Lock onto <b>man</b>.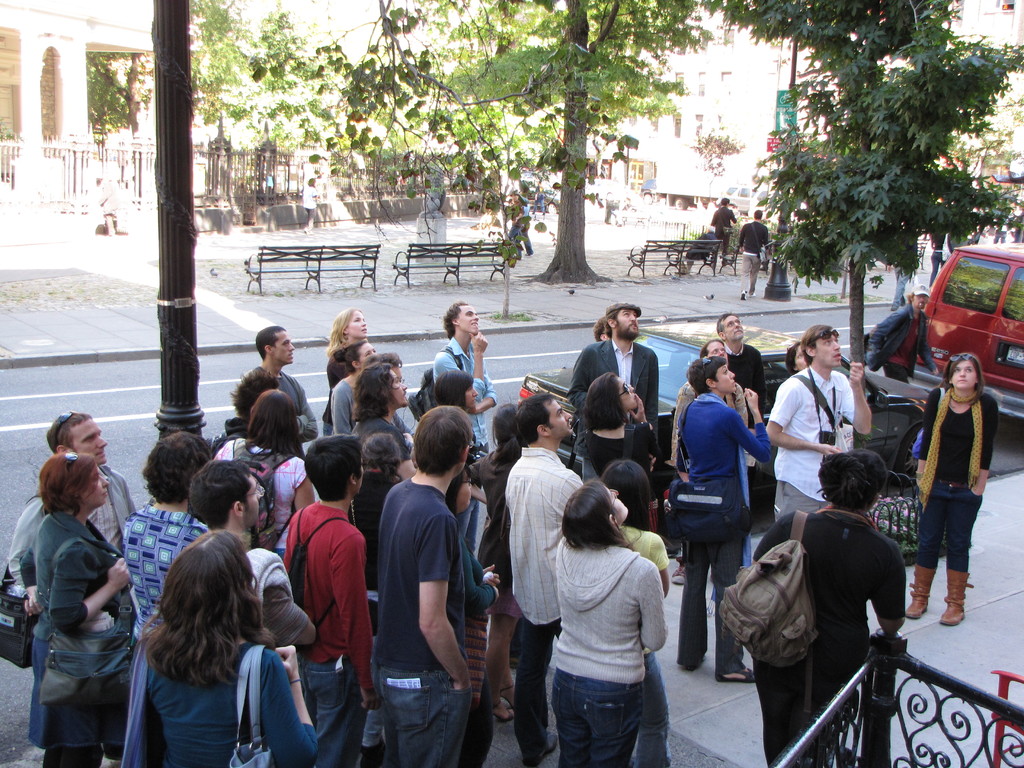
Locked: bbox=(282, 429, 372, 767).
